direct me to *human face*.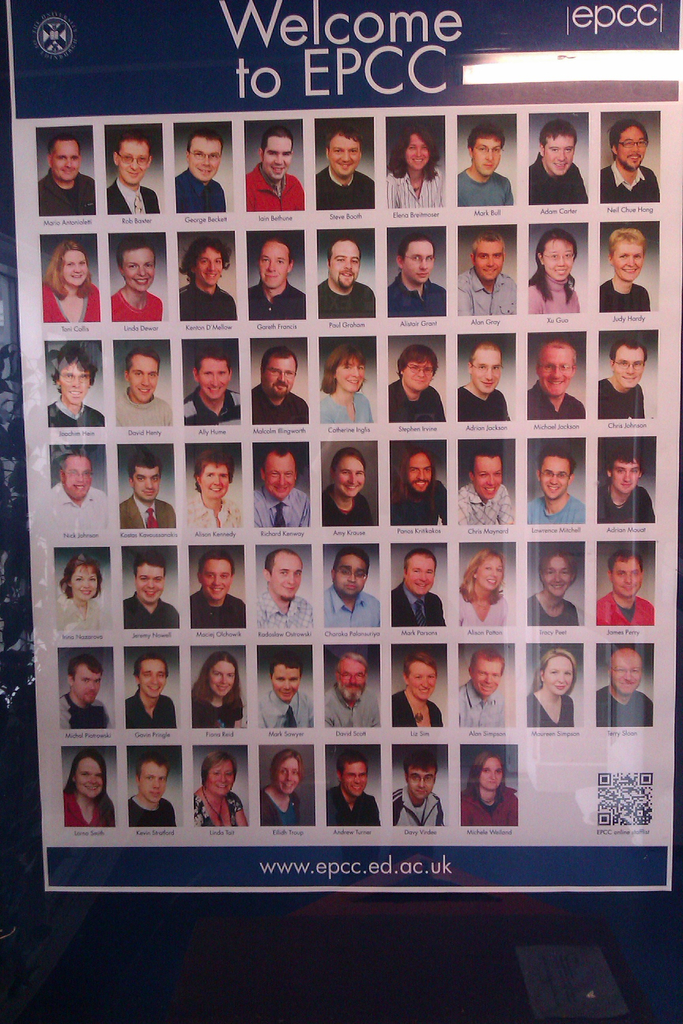
Direction: <box>133,566,165,605</box>.
